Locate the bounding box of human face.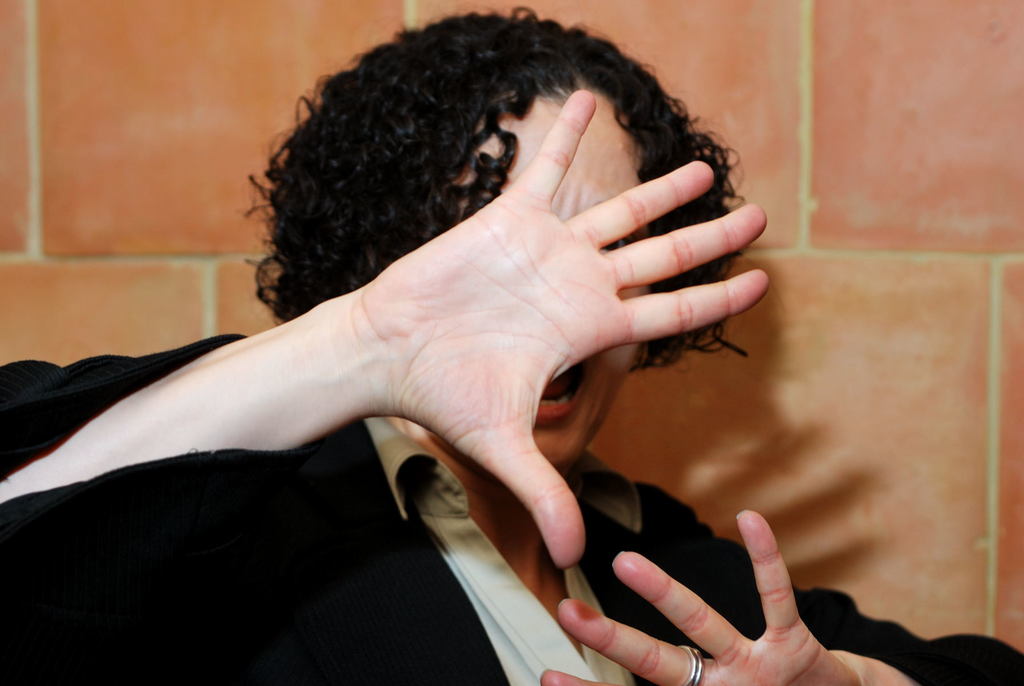
Bounding box: bbox(454, 90, 658, 458).
